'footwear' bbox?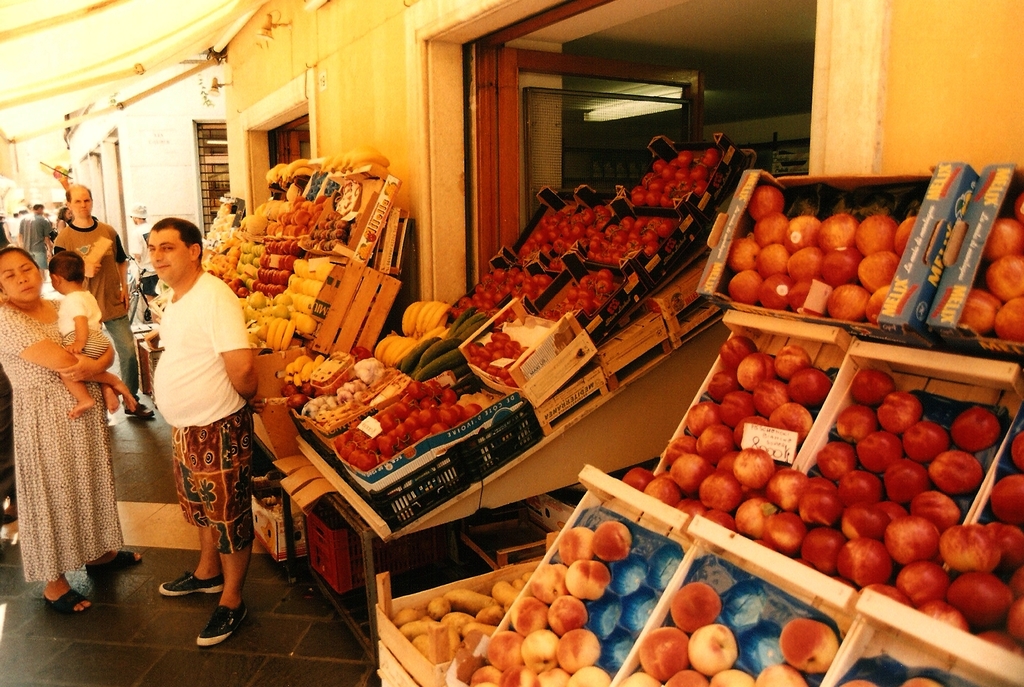
crop(121, 398, 152, 418)
